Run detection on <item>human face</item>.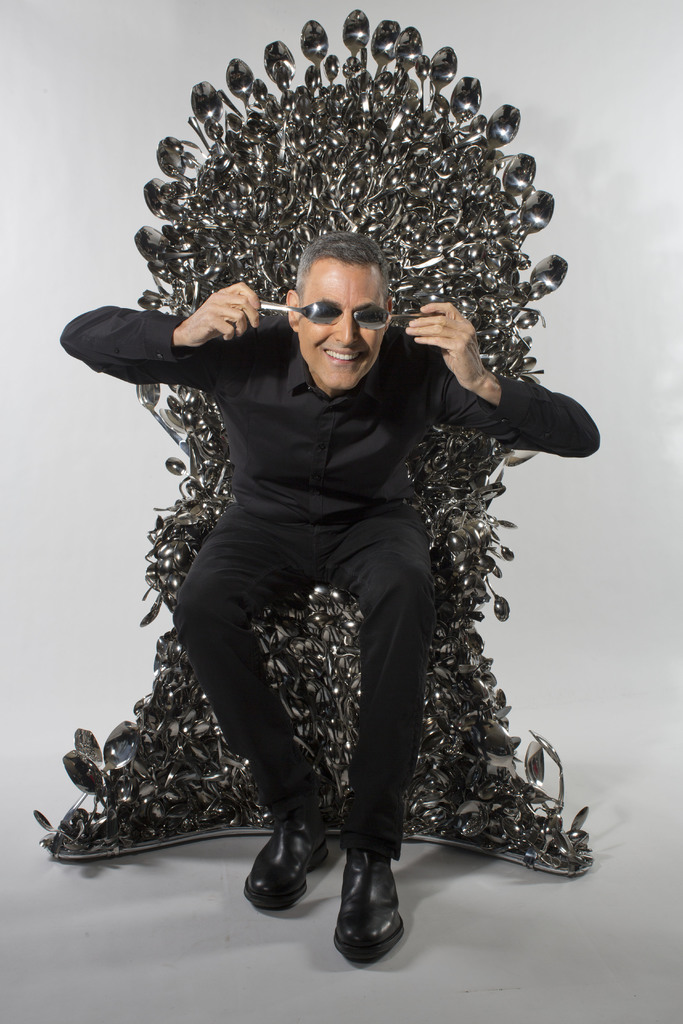
Result: [294, 262, 389, 388].
